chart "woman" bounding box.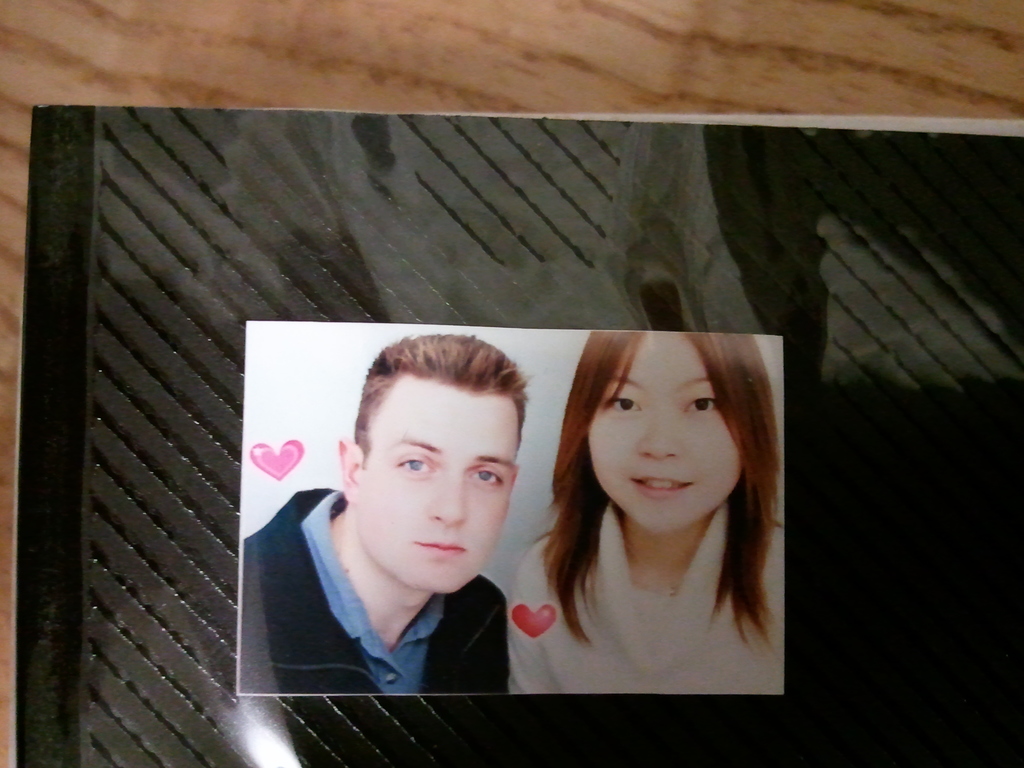
Charted: bbox=(488, 320, 815, 707).
